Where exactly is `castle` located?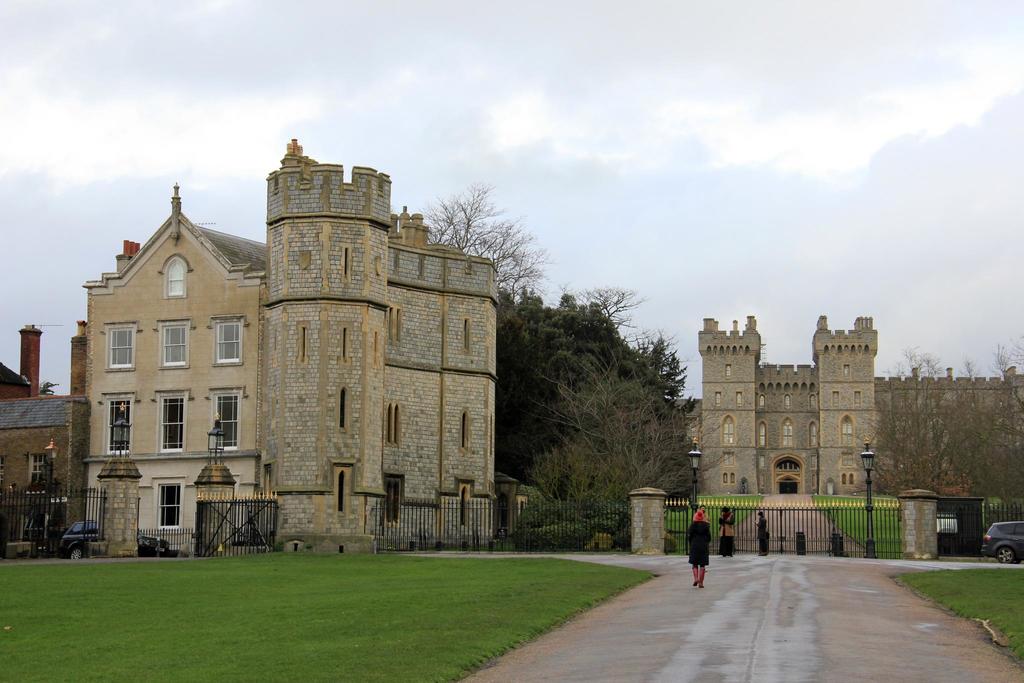
Its bounding box is rect(0, 130, 500, 558).
